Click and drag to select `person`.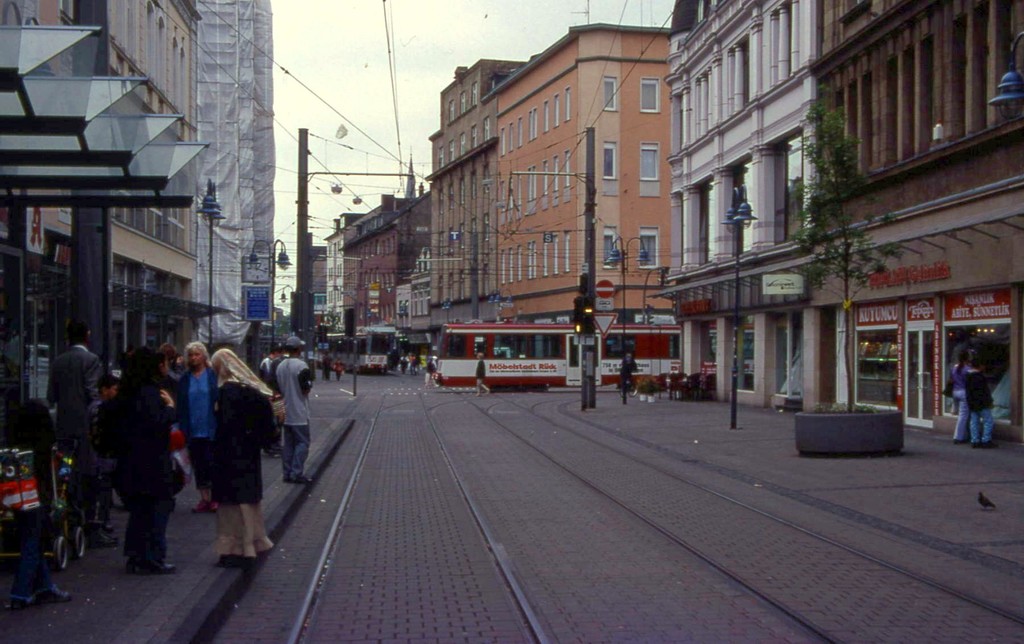
Selection: 397,357,408,374.
